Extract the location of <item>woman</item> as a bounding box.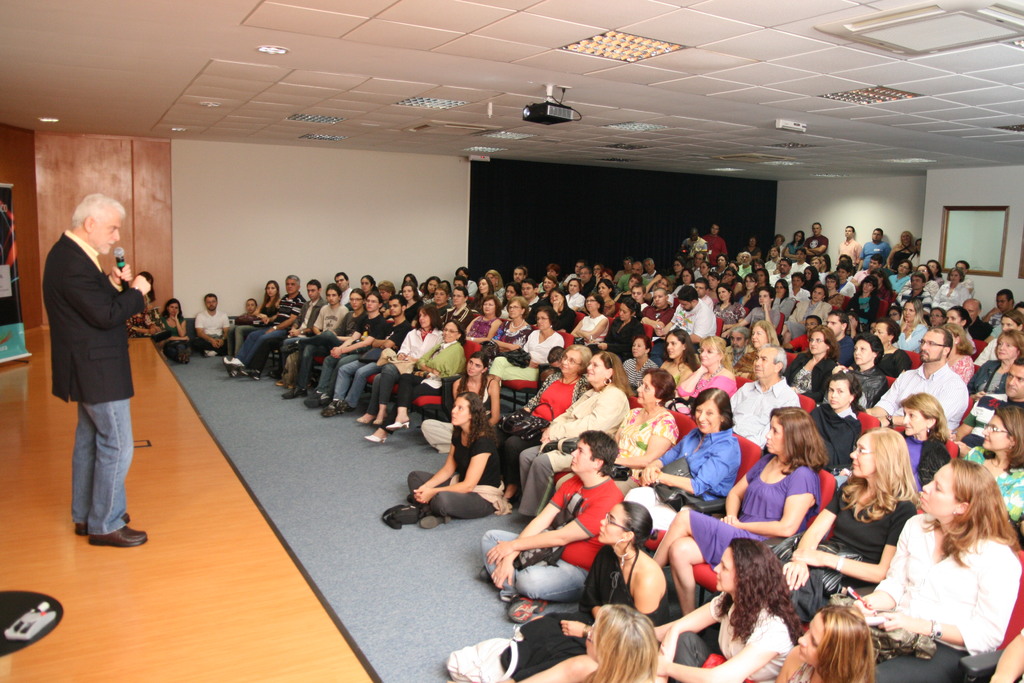
(x1=305, y1=296, x2=383, y2=406).
